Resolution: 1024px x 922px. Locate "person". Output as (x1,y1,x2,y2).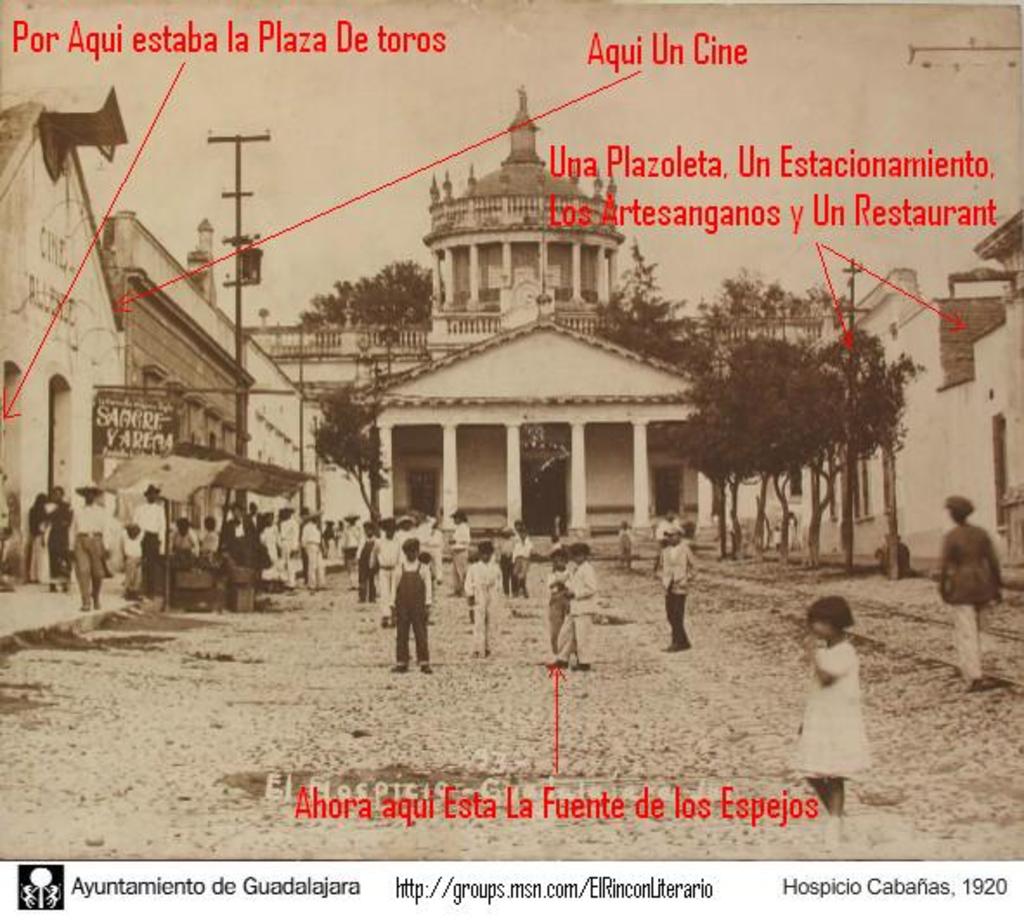
(33,484,73,591).
